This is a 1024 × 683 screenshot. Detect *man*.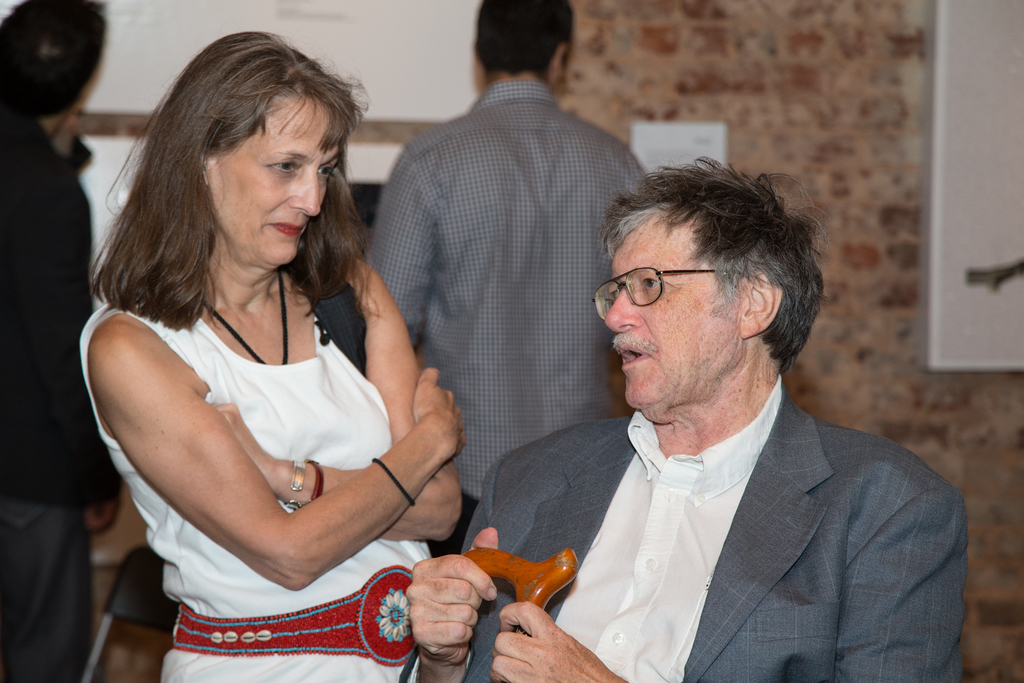
crop(0, 0, 120, 682).
